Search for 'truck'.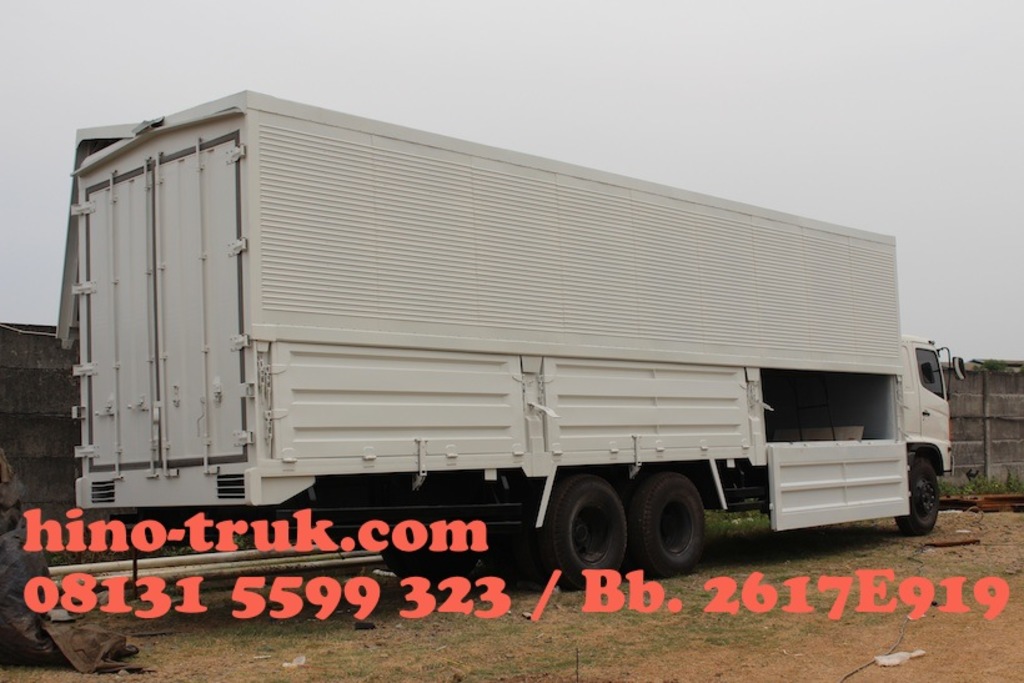
Found at 19 92 968 627.
